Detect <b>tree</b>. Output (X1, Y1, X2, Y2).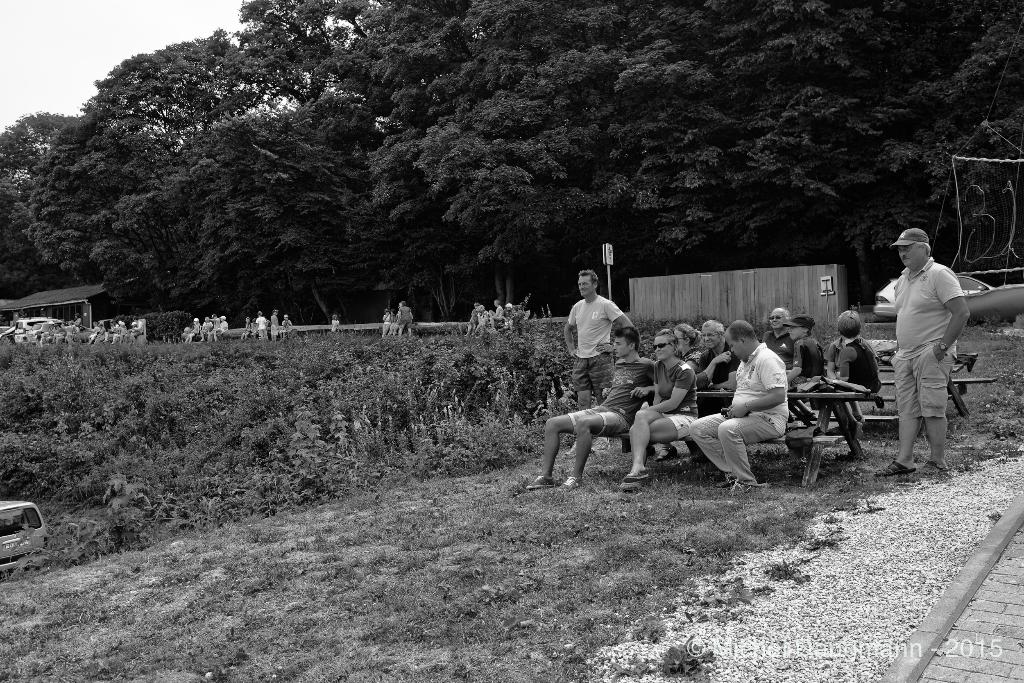
(234, 0, 484, 314).
